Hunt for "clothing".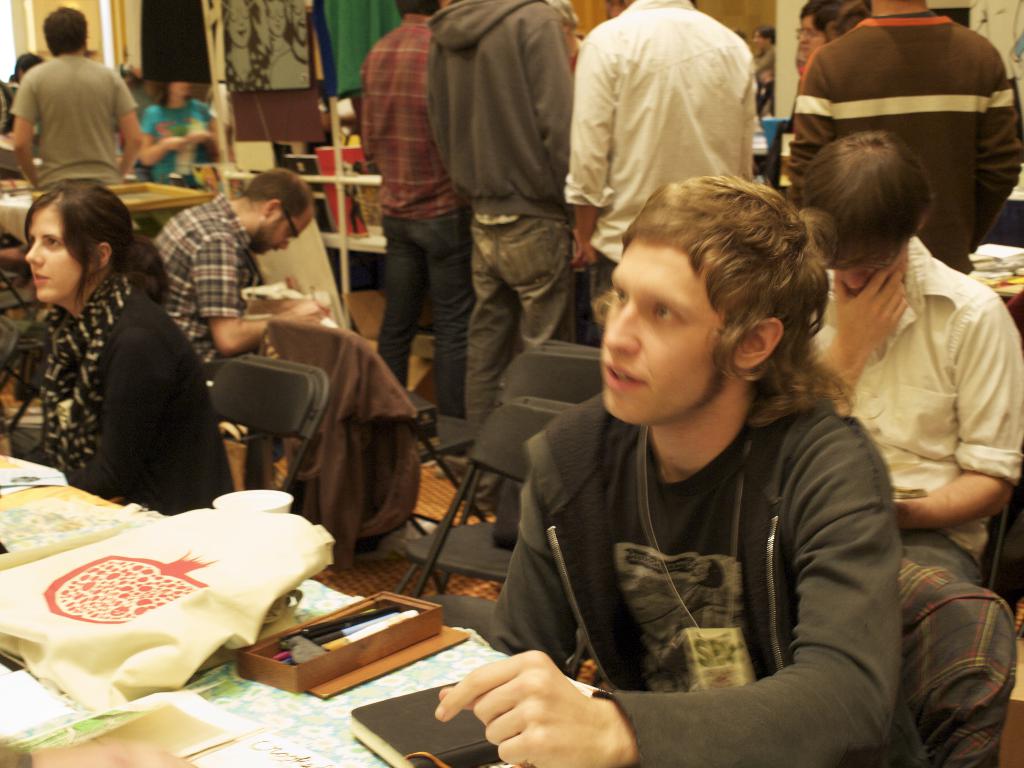
Hunted down at crop(10, 51, 141, 181).
